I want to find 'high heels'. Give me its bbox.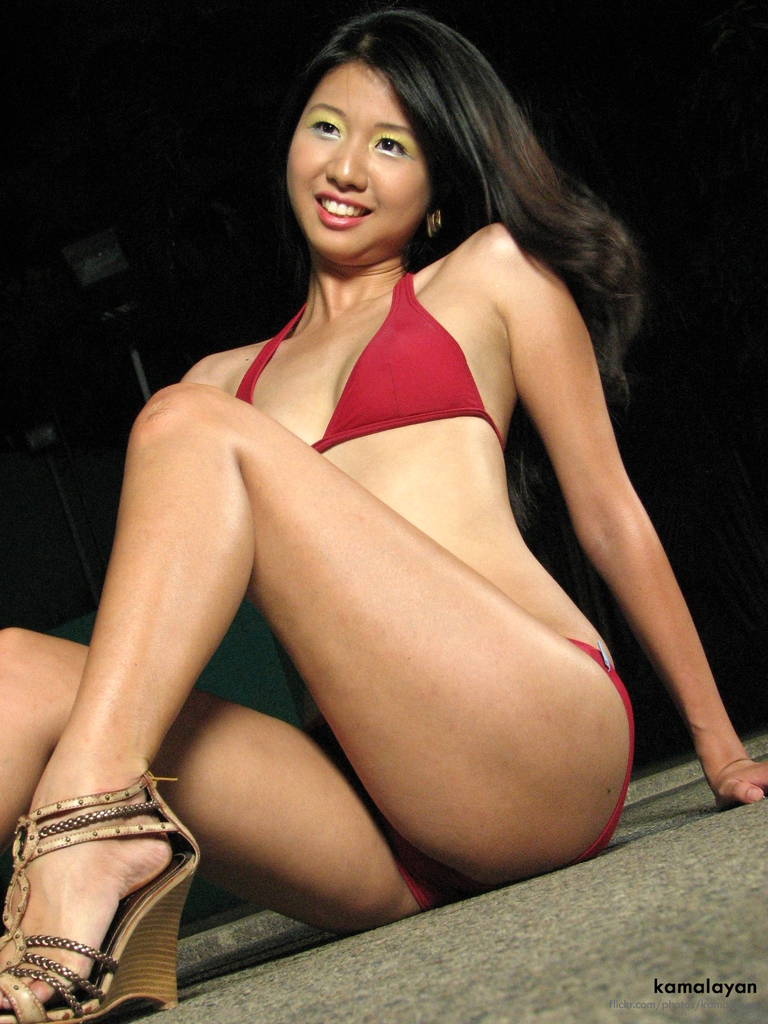
box=[0, 774, 195, 1023].
